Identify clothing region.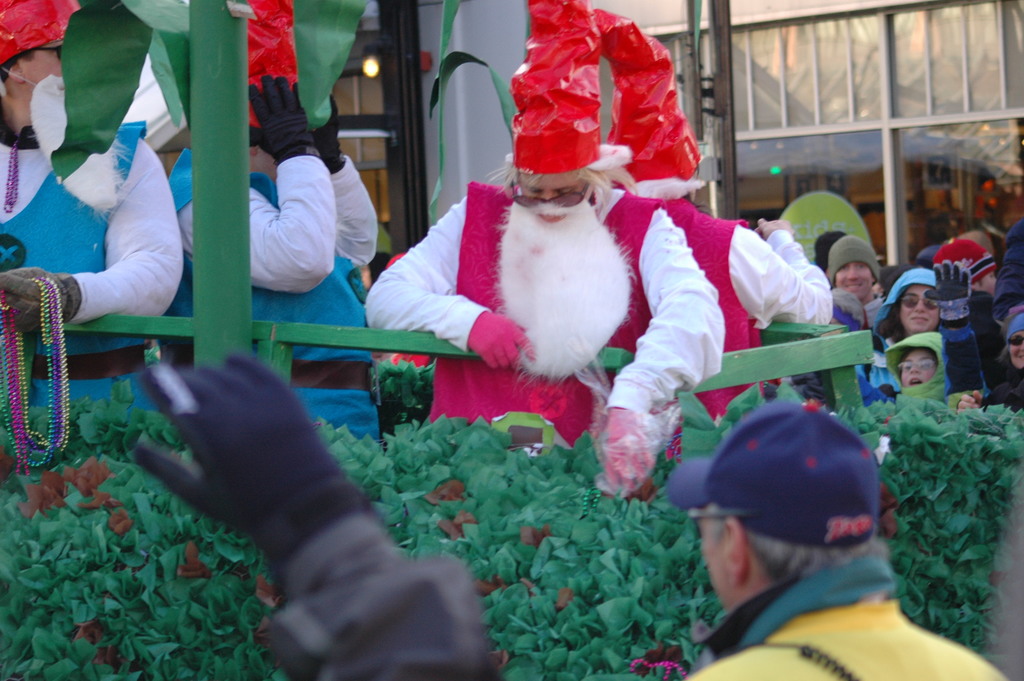
Region: detection(686, 556, 1019, 680).
